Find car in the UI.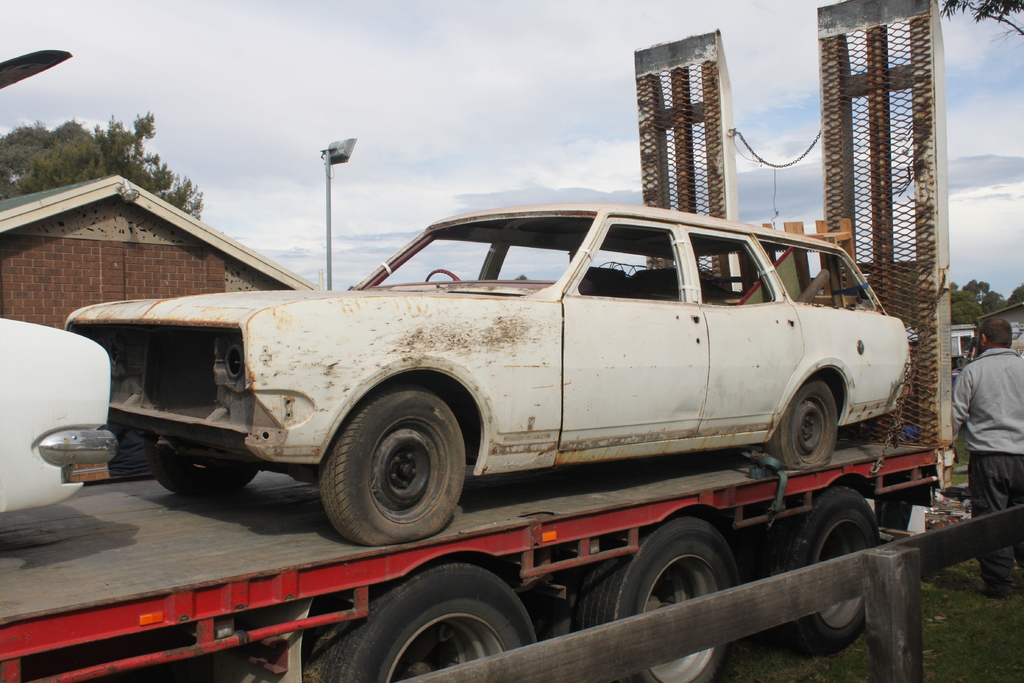
UI element at left=66, top=204, right=916, bottom=544.
